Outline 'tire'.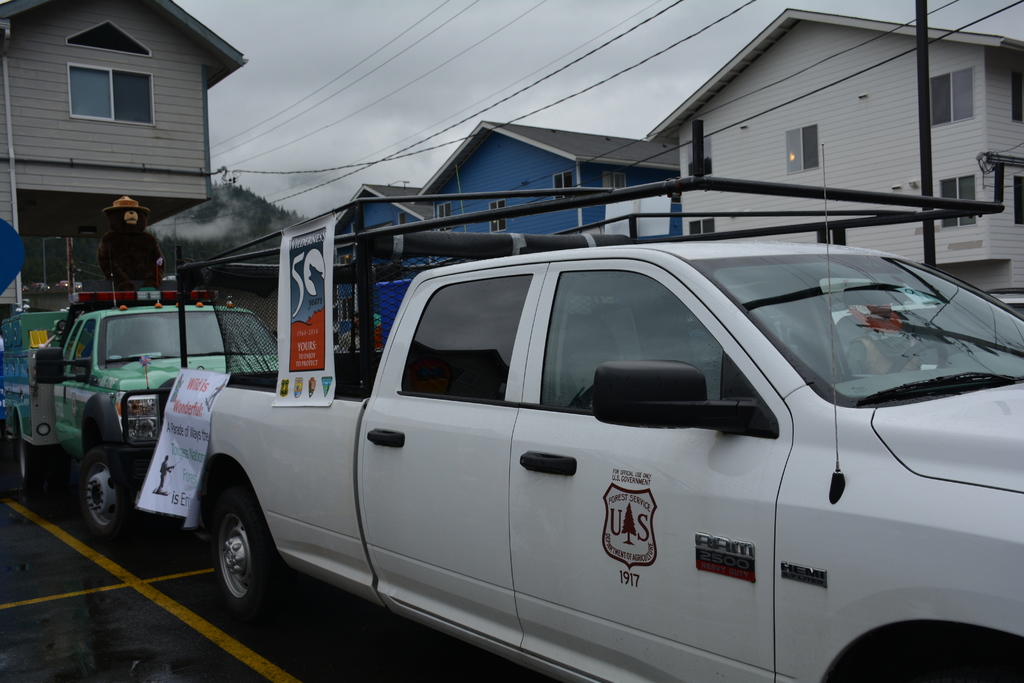
Outline: pyautogui.locateOnScreen(79, 449, 134, 538).
